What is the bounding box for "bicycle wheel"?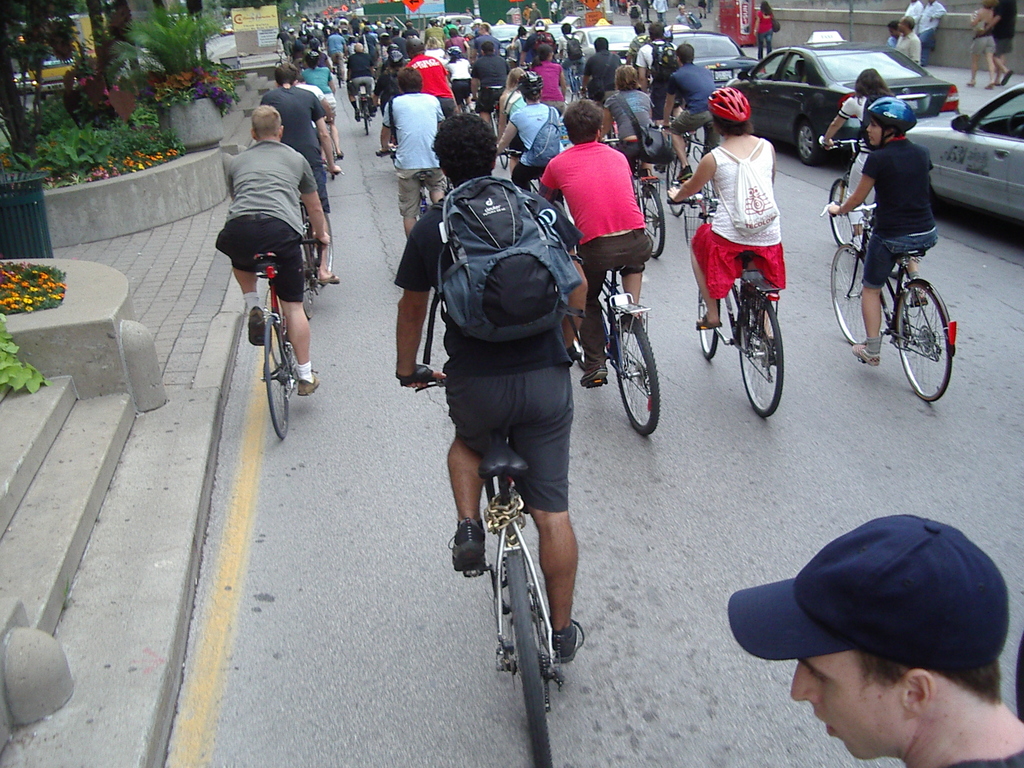
l=301, t=240, r=319, b=318.
